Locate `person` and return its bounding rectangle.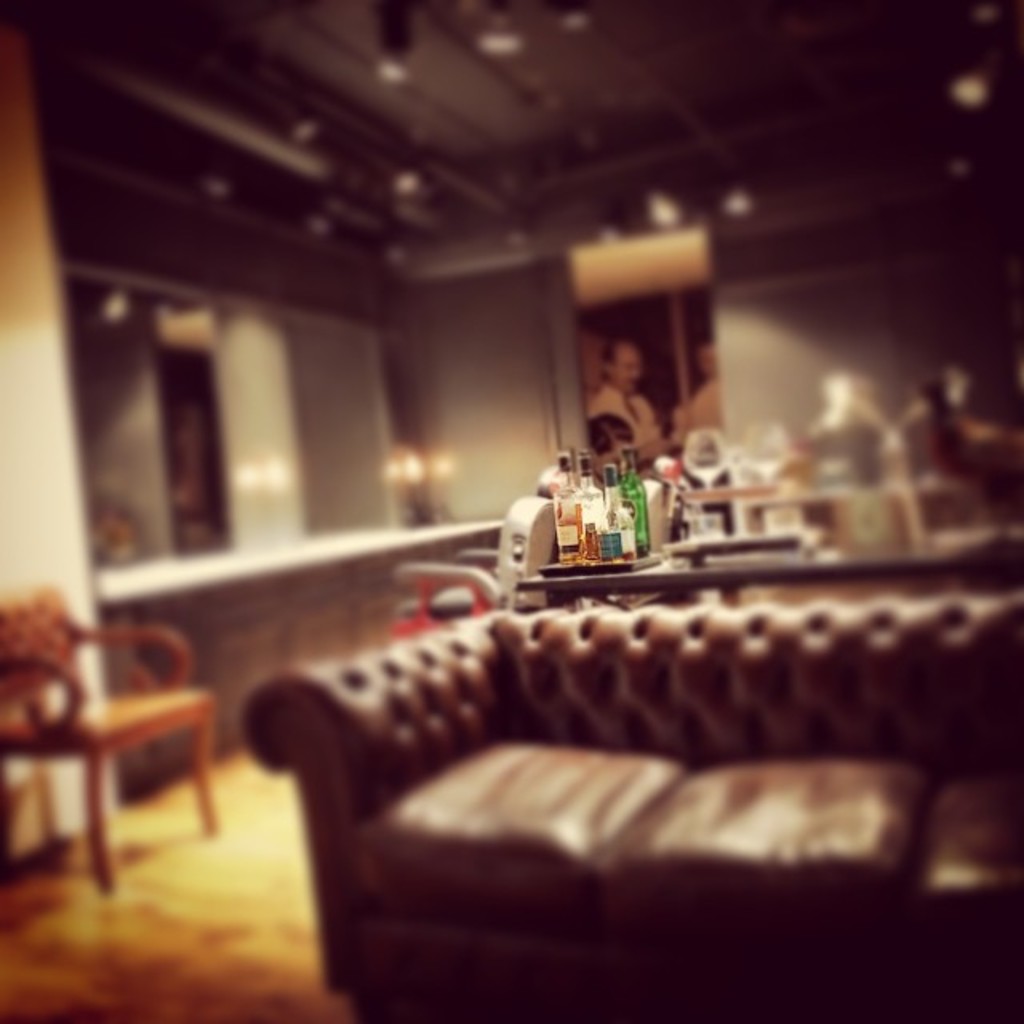
581:334:680:456.
